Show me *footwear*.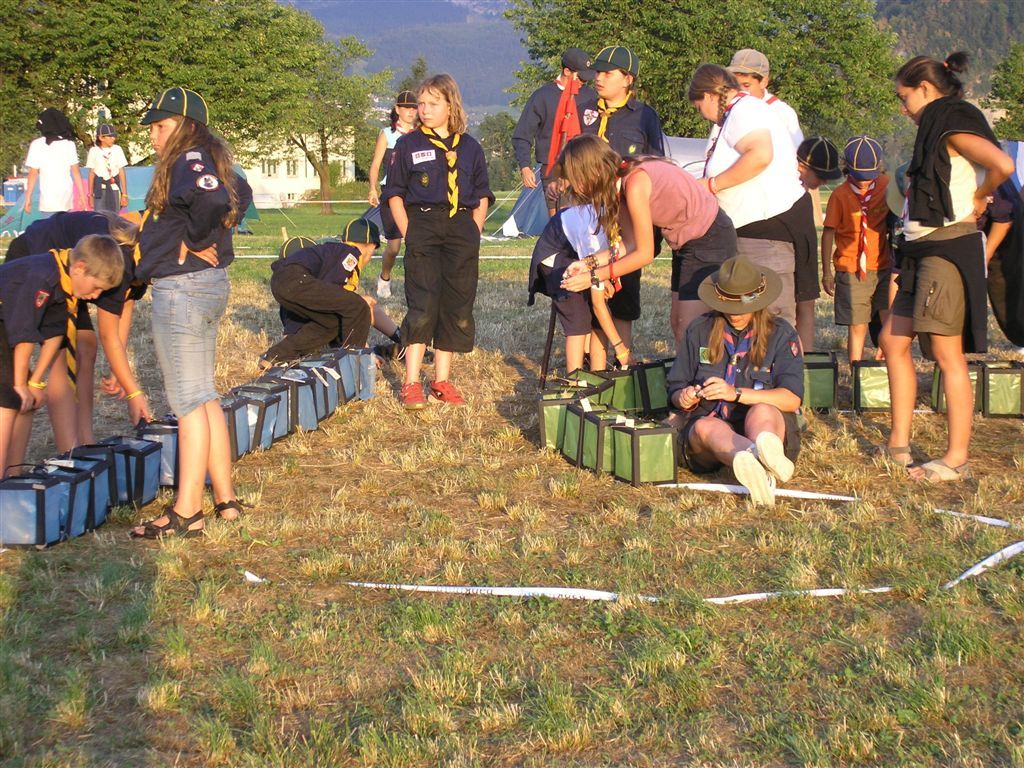
*footwear* is here: Rect(430, 379, 476, 411).
